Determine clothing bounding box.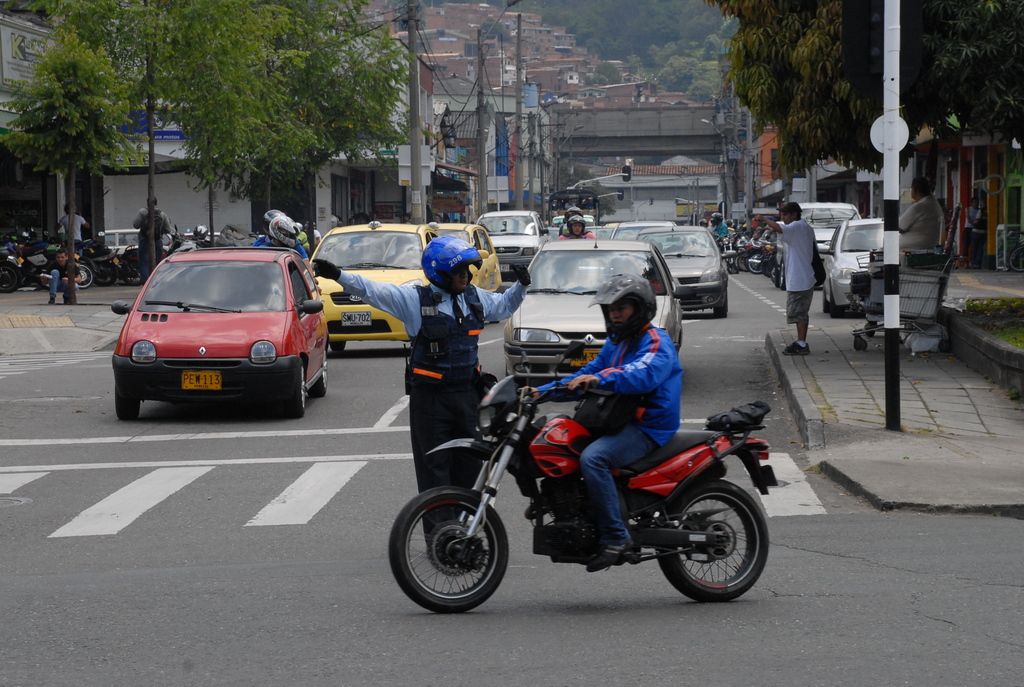
Determined: (776,217,817,328).
